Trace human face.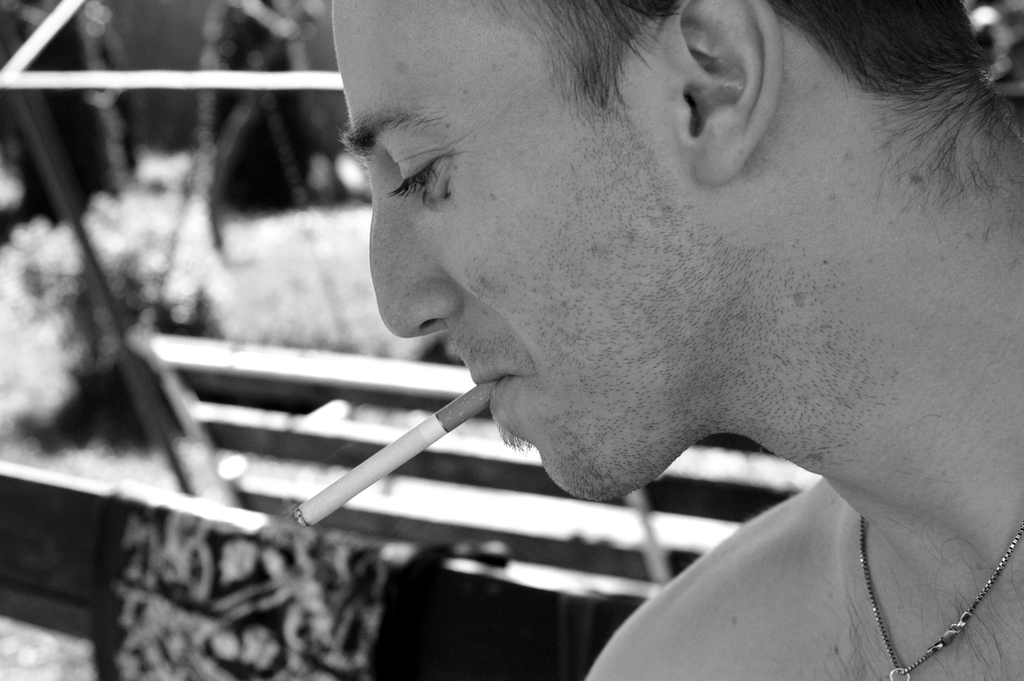
Traced to locate(332, 0, 728, 503).
